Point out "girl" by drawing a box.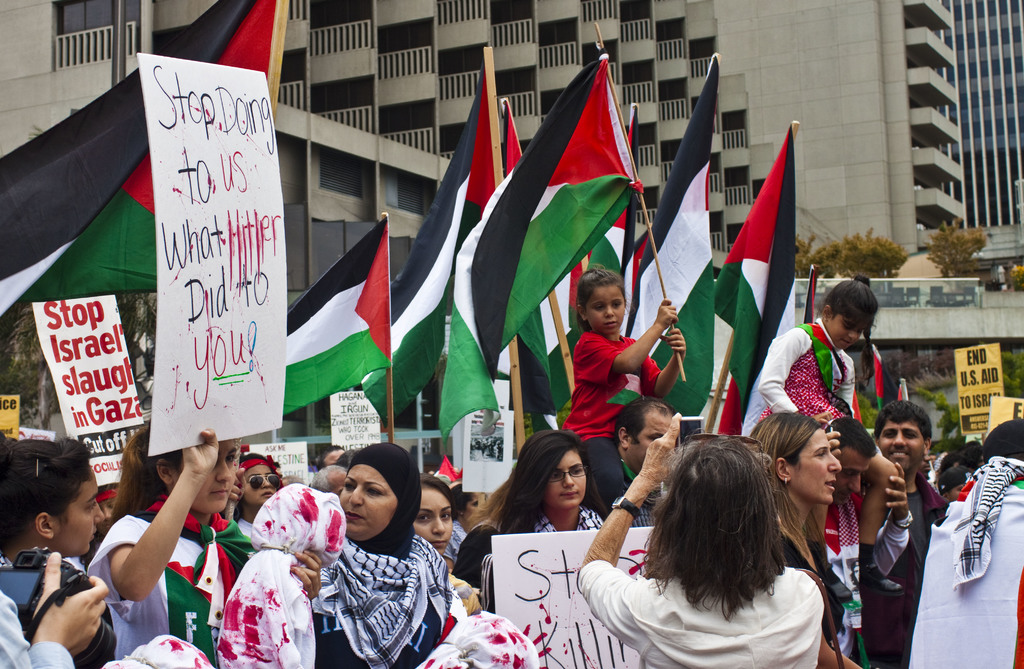
bbox=[85, 417, 323, 668].
